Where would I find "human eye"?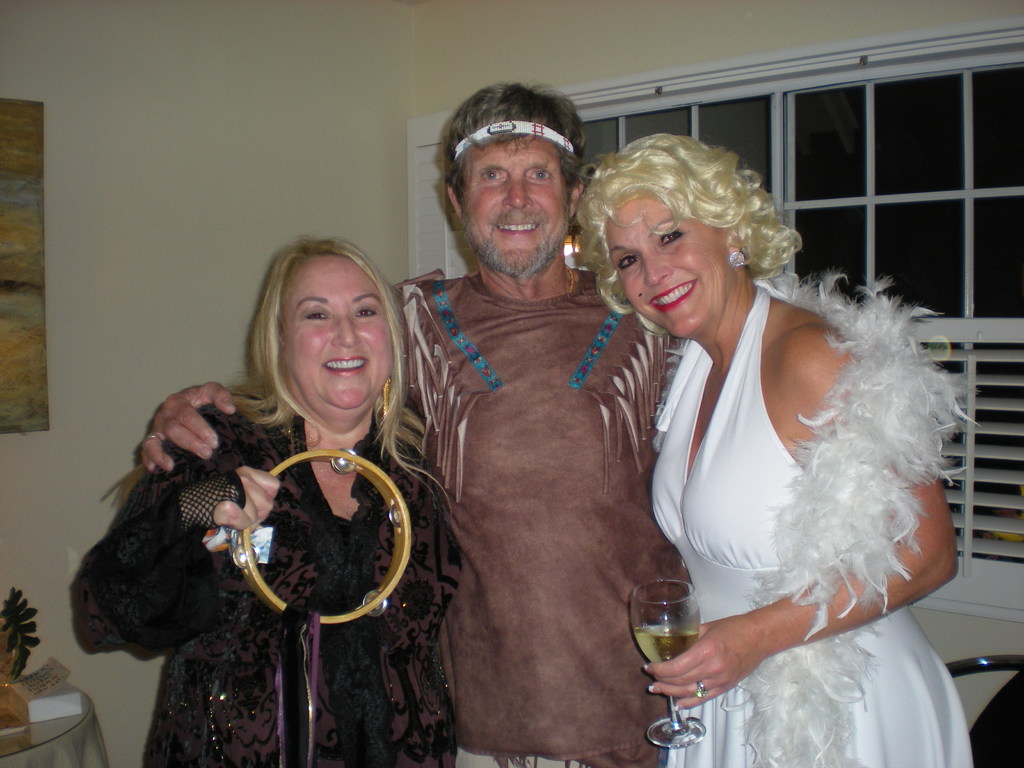
At {"x1": 480, "y1": 168, "x2": 501, "y2": 183}.
